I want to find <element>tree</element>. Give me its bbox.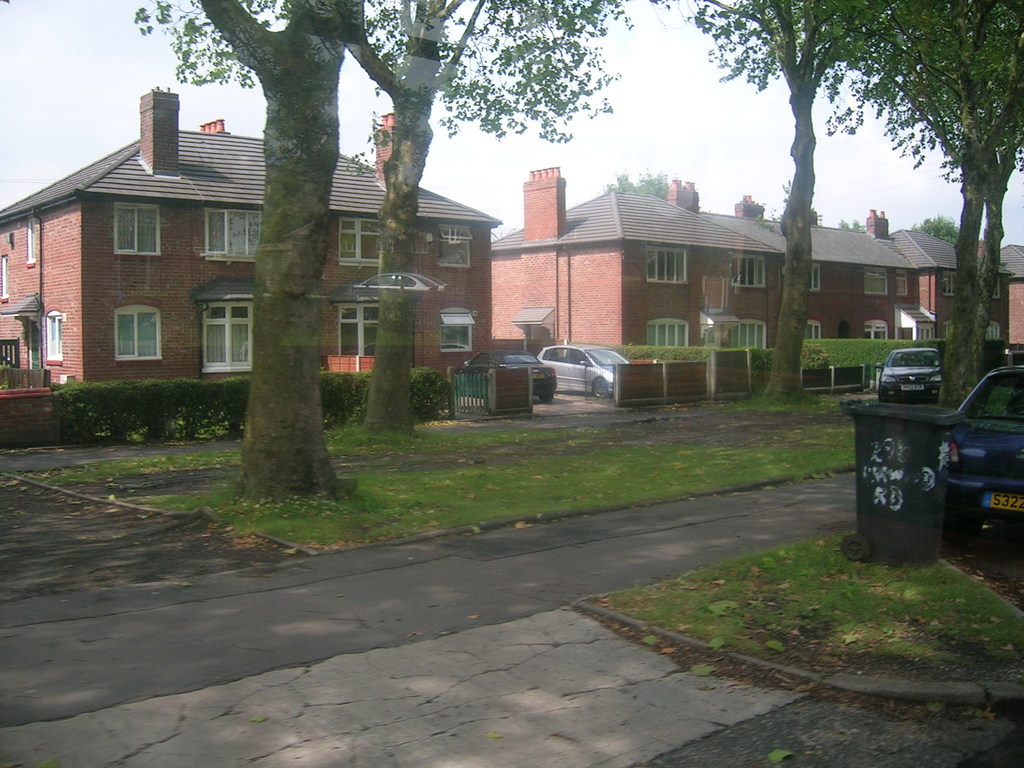
<box>906,212,964,249</box>.
